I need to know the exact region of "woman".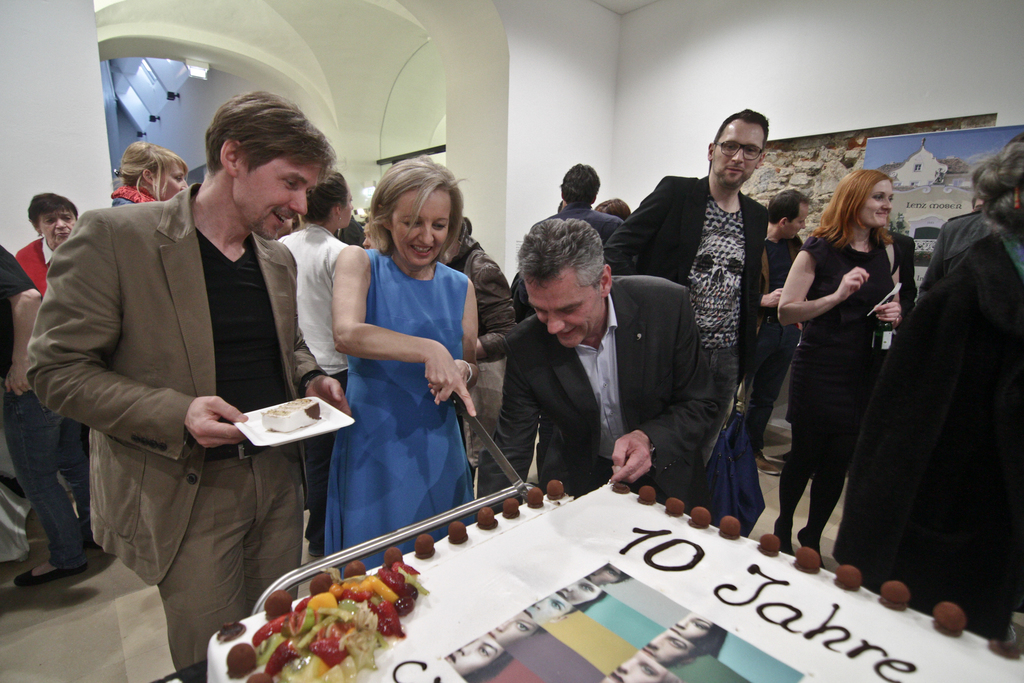
Region: <region>305, 161, 500, 584</region>.
